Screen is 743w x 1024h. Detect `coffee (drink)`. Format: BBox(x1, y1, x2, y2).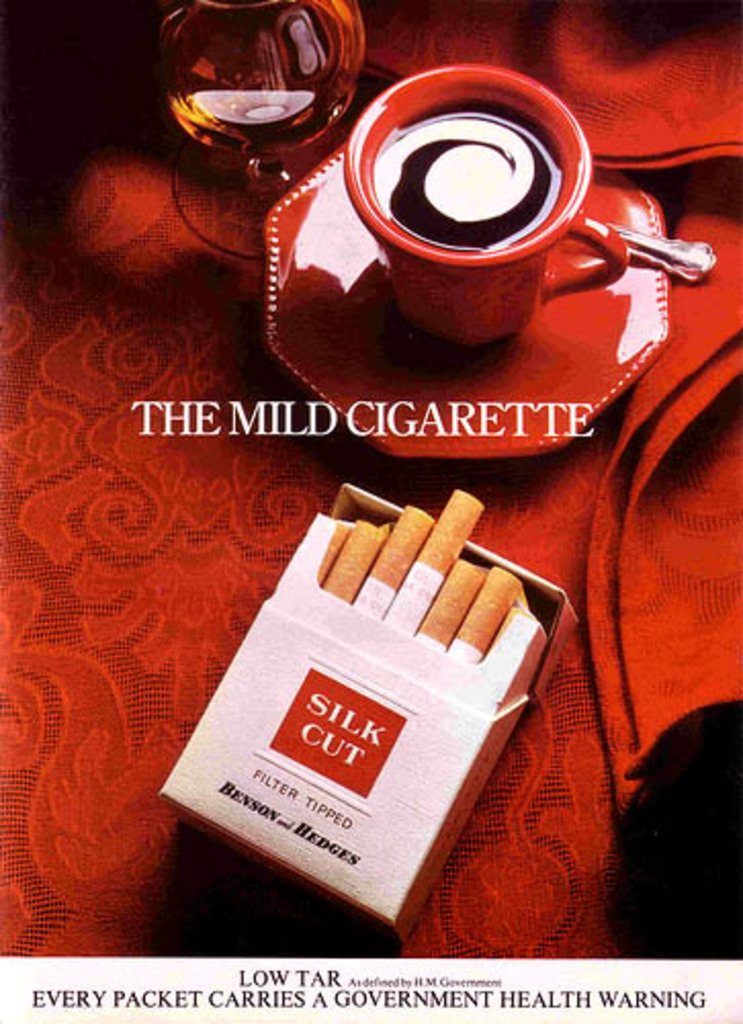
BBox(342, 86, 632, 324).
